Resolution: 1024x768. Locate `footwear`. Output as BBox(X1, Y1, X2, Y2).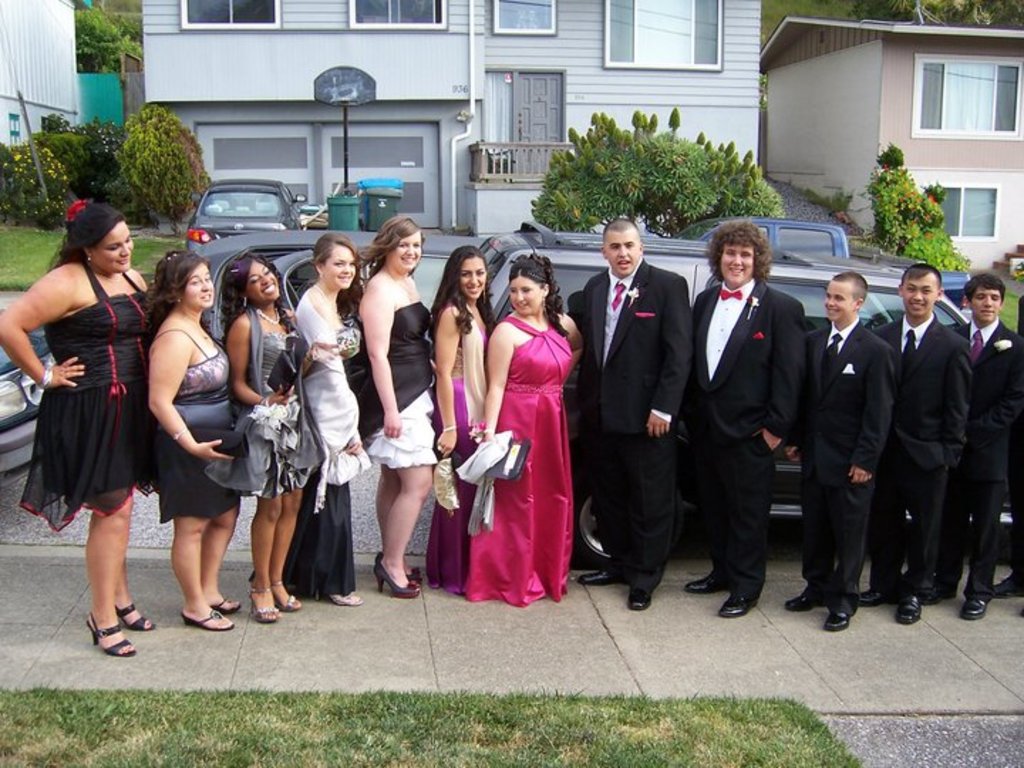
BBox(822, 610, 853, 631).
